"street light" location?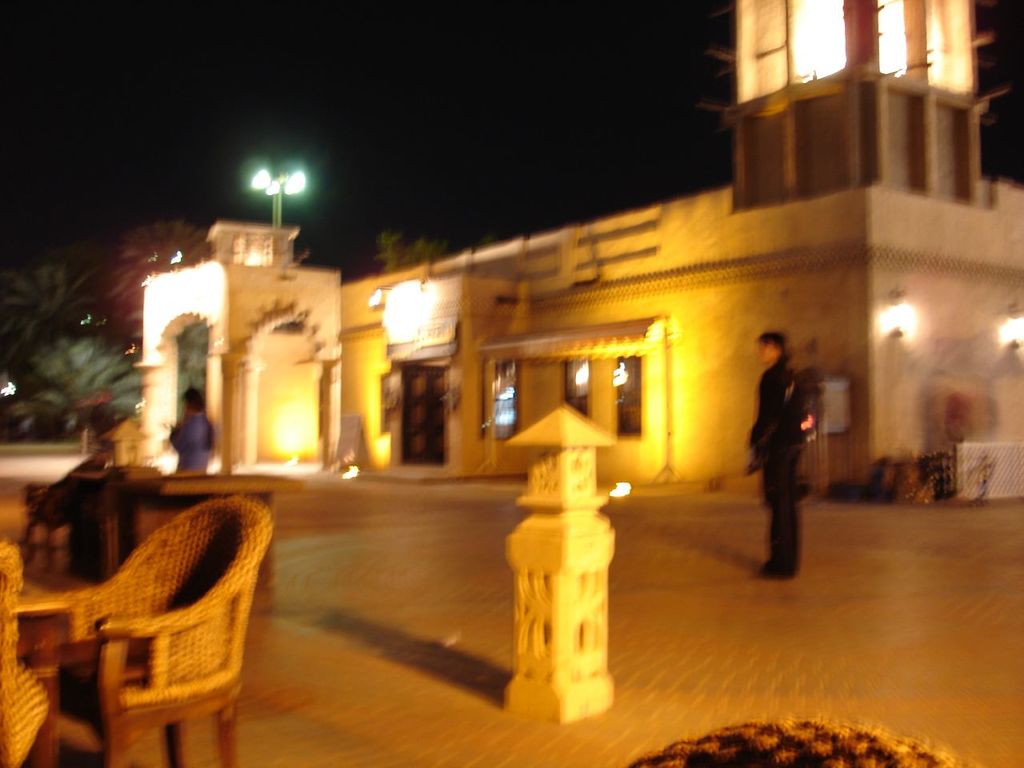
left=234, top=162, right=306, bottom=294
